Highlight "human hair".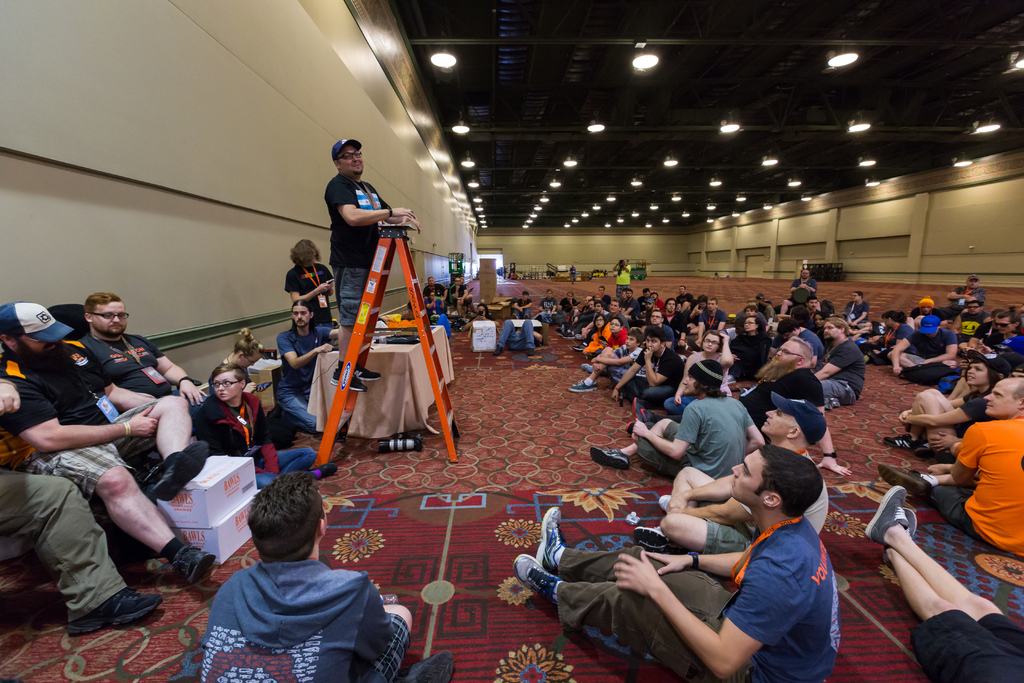
Highlighted region: (611, 316, 623, 331).
